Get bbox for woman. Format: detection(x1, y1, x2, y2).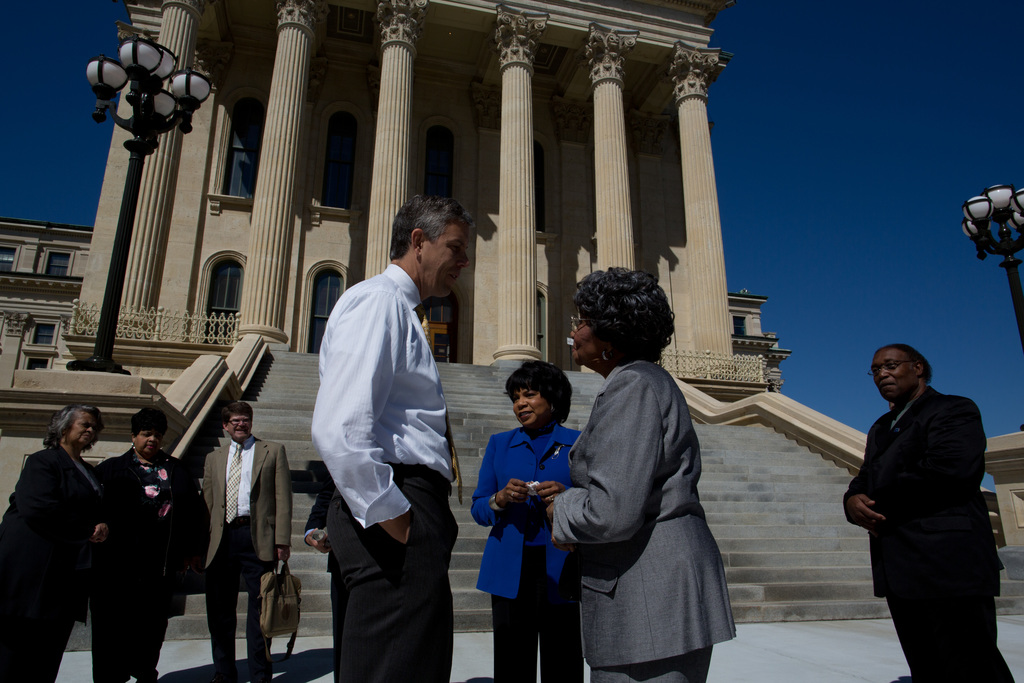
detection(539, 268, 735, 682).
